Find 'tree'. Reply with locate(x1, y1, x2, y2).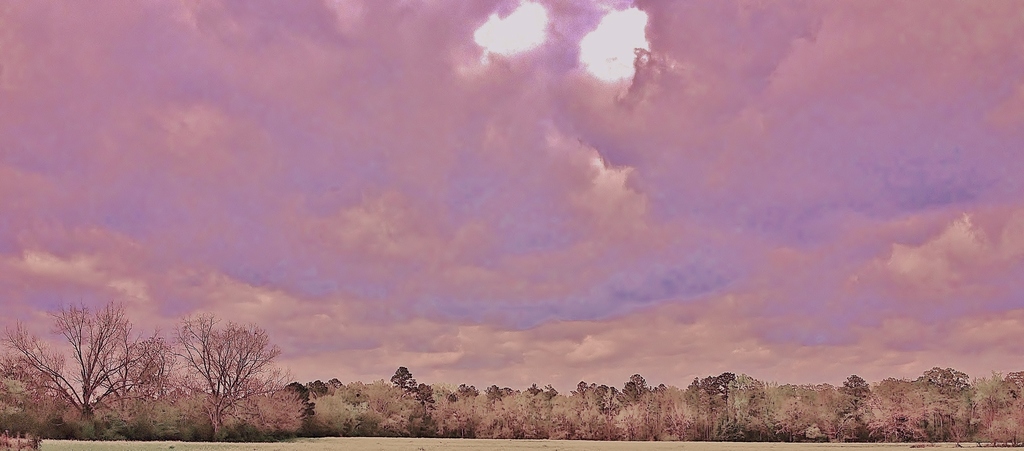
locate(690, 370, 728, 440).
